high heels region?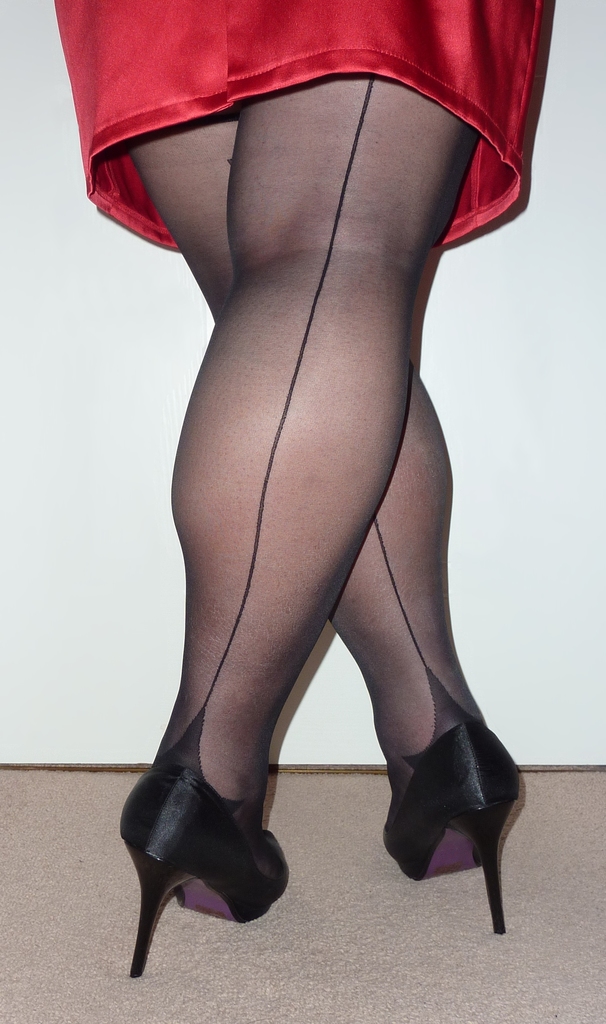
Rect(383, 725, 521, 949)
